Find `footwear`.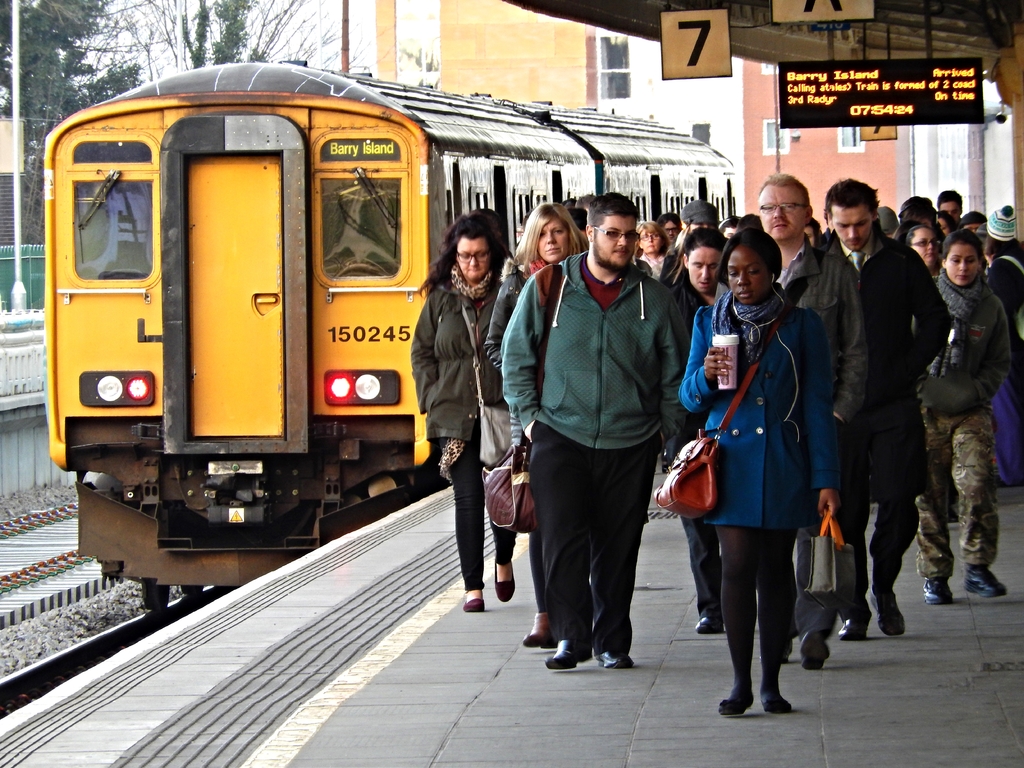
x1=542, y1=639, x2=578, y2=670.
